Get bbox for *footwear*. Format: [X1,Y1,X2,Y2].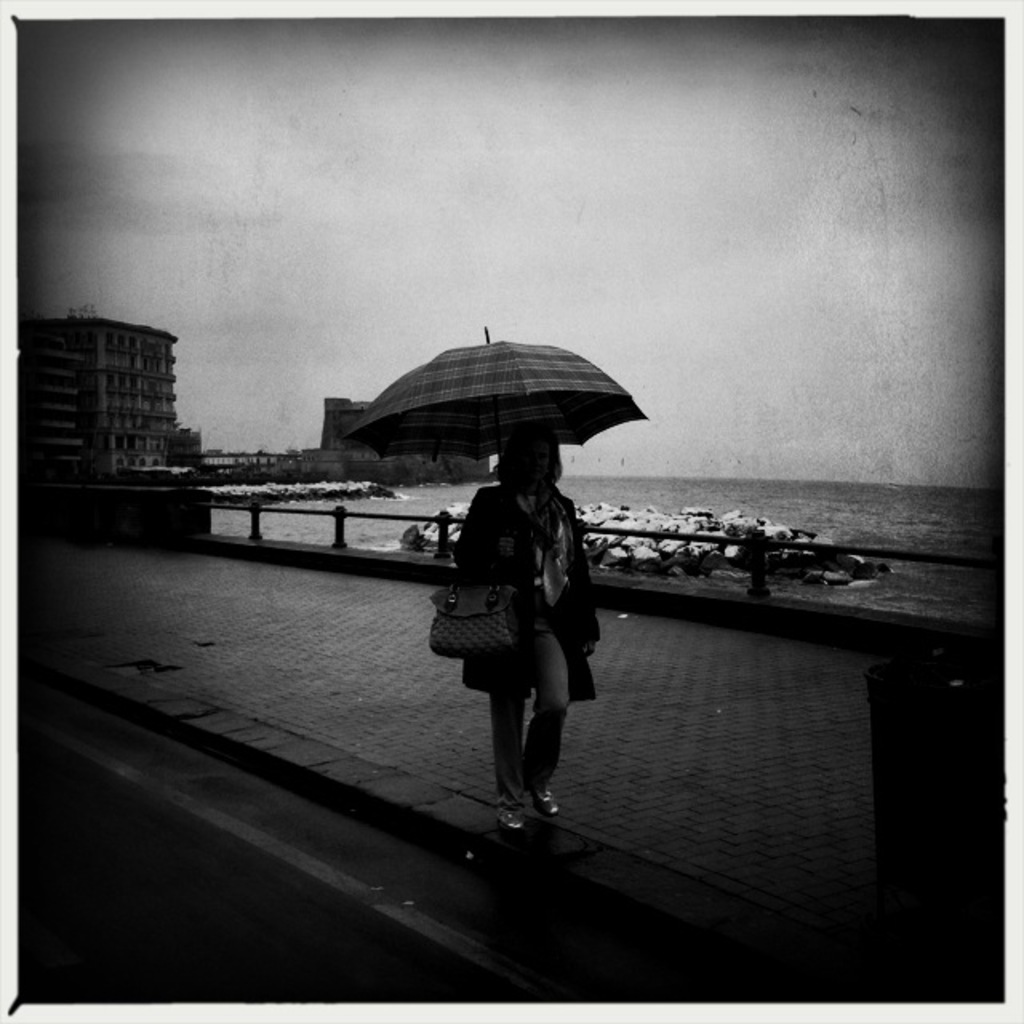
[494,808,526,829].
